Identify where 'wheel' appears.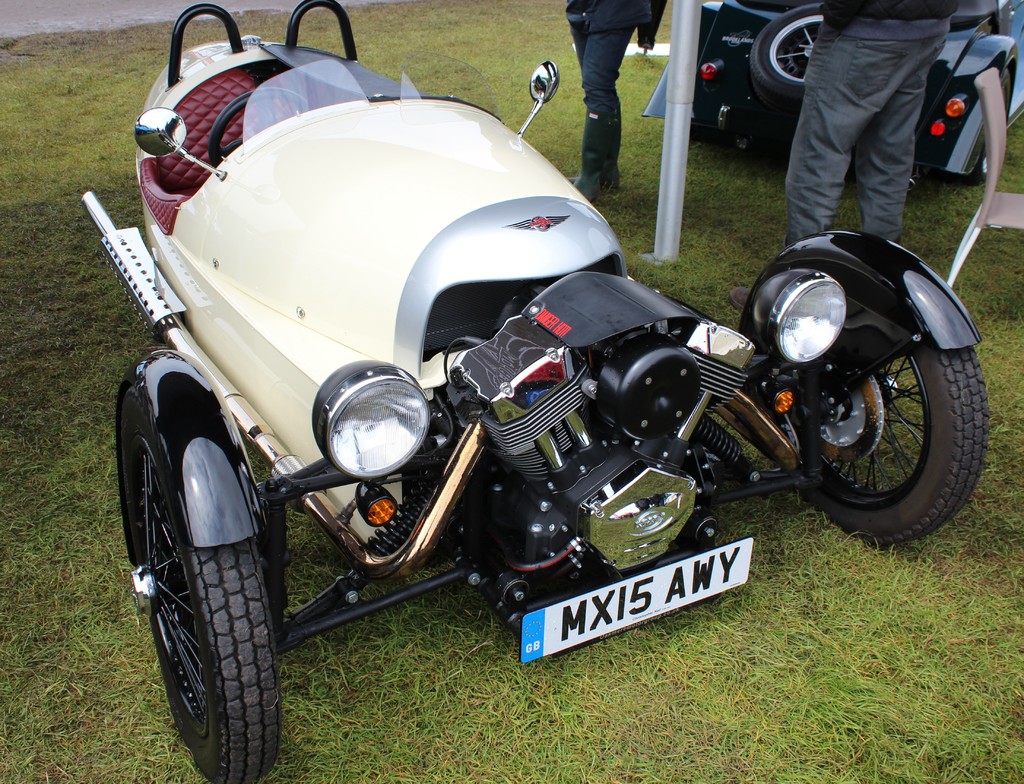
Appears at crop(958, 71, 1017, 191).
